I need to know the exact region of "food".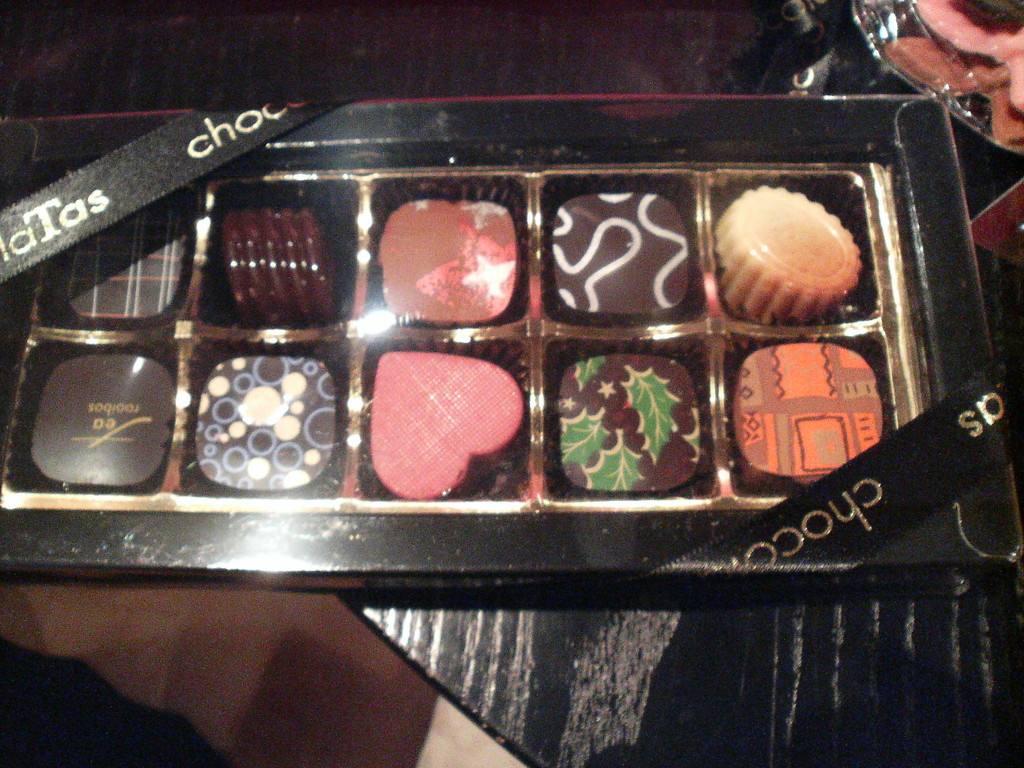
Region: <box>30,351,175,486</box>.
